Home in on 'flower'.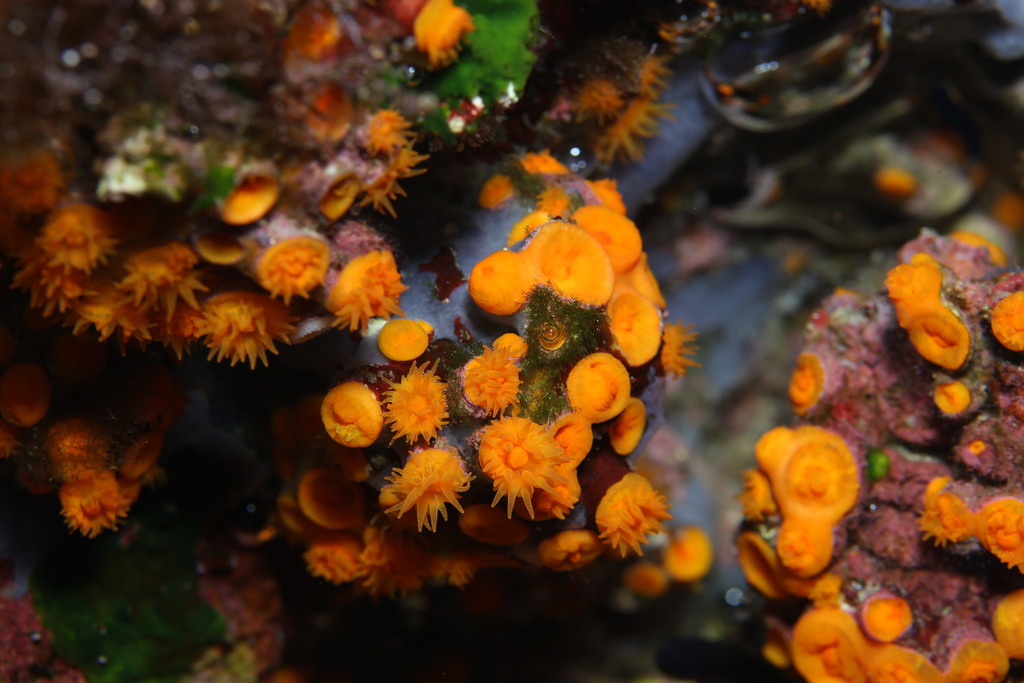
Homed in at bbox=(465, 349, 522, 419).
